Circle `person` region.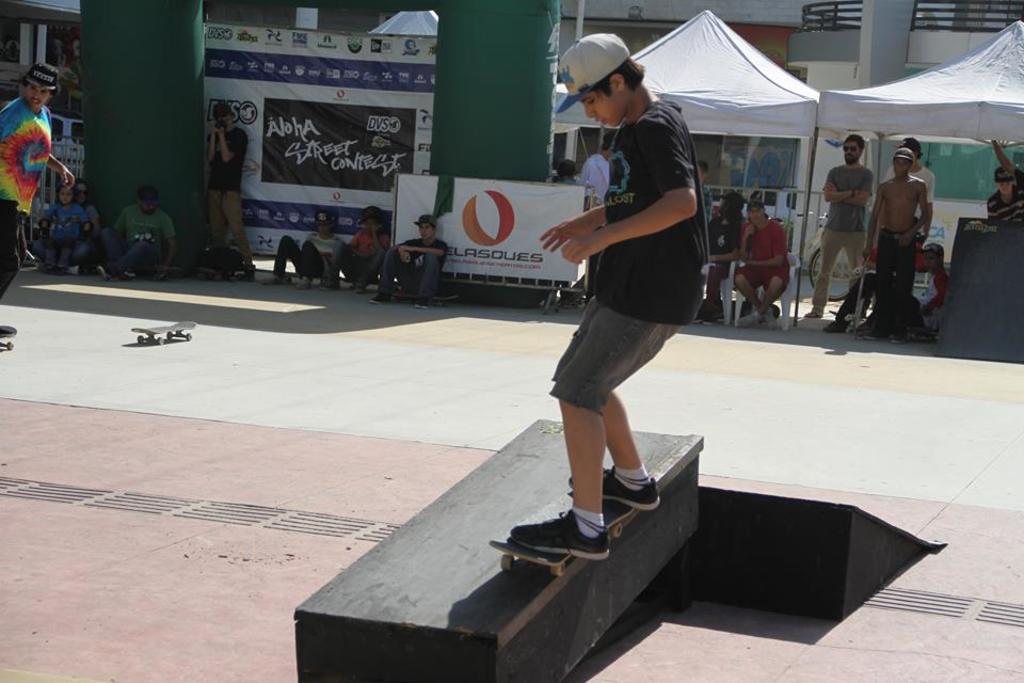
Region: select_region(90, 180, 178, 282).
